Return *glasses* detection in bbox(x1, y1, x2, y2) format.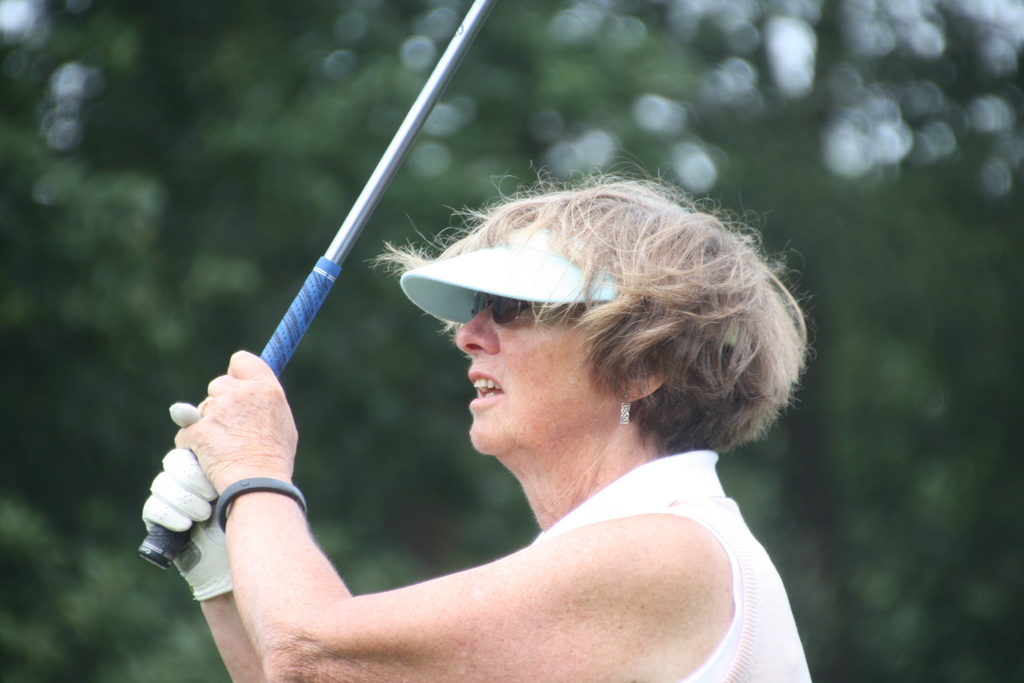
bbox(468, 290, 528, 325).
